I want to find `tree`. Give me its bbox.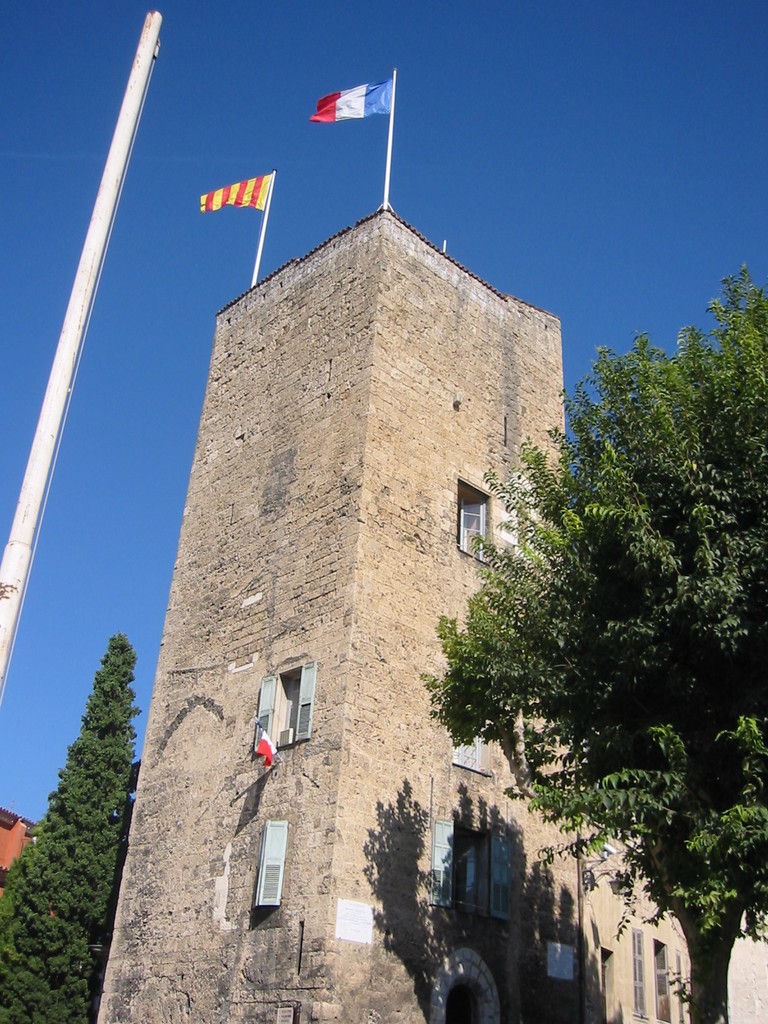
l=419, t=269, r=767, b=1023.
